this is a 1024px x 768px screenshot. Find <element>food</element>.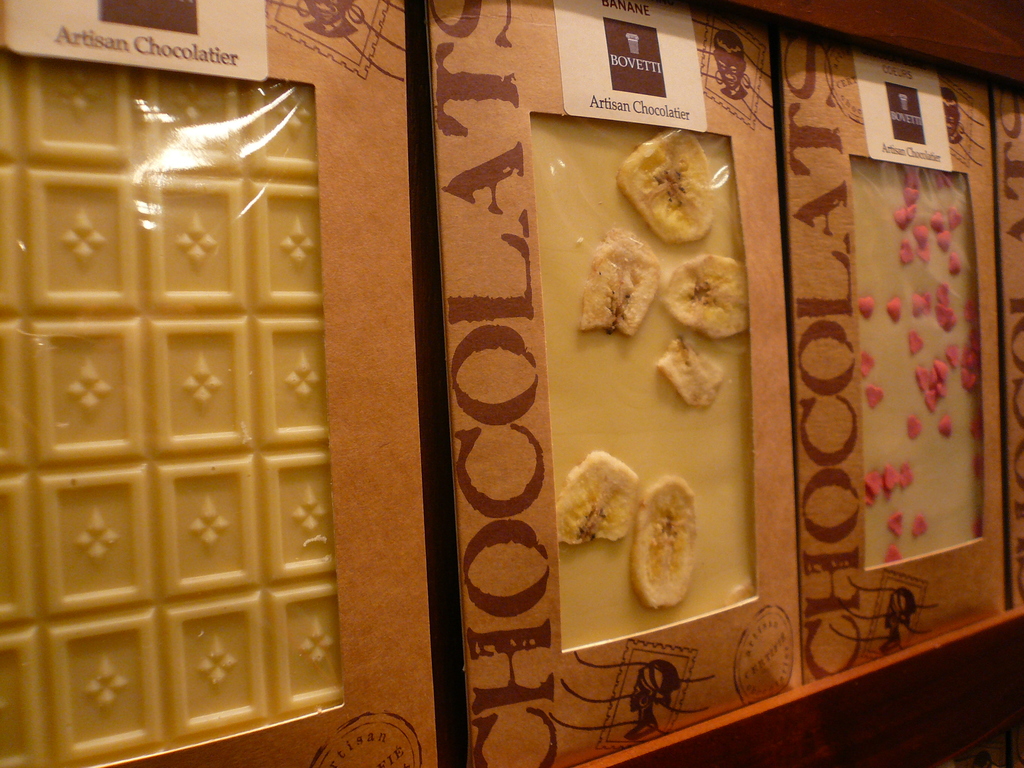
Bounding box: <box>0,45,349,767</box>.
